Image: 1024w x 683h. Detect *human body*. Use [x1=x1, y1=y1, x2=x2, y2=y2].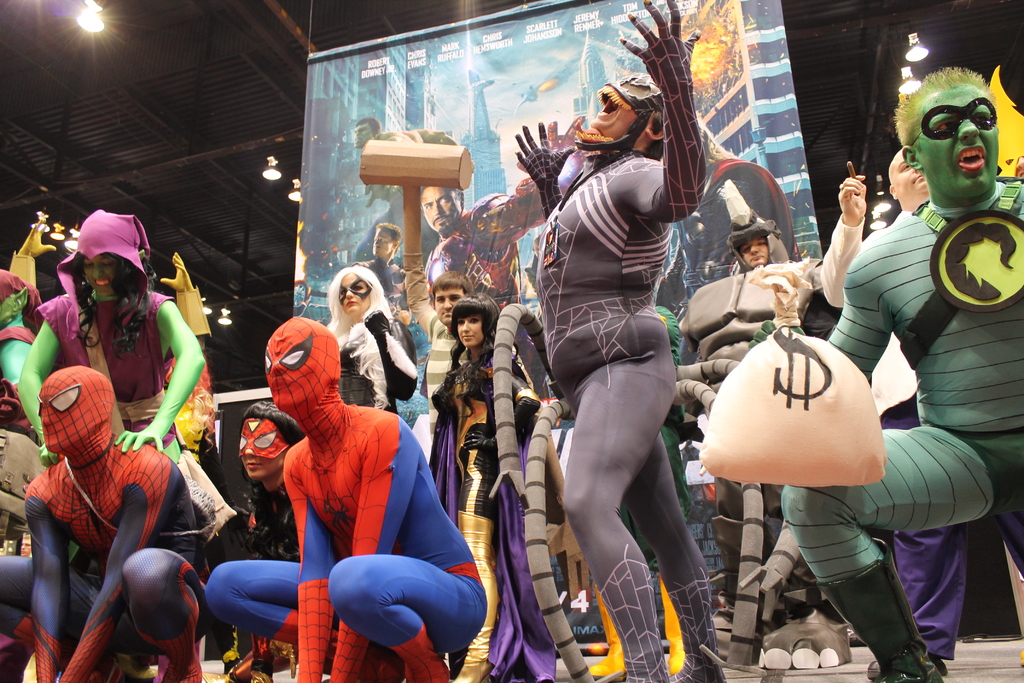
[x1=266, y1=290, x2=472, y2=675].
